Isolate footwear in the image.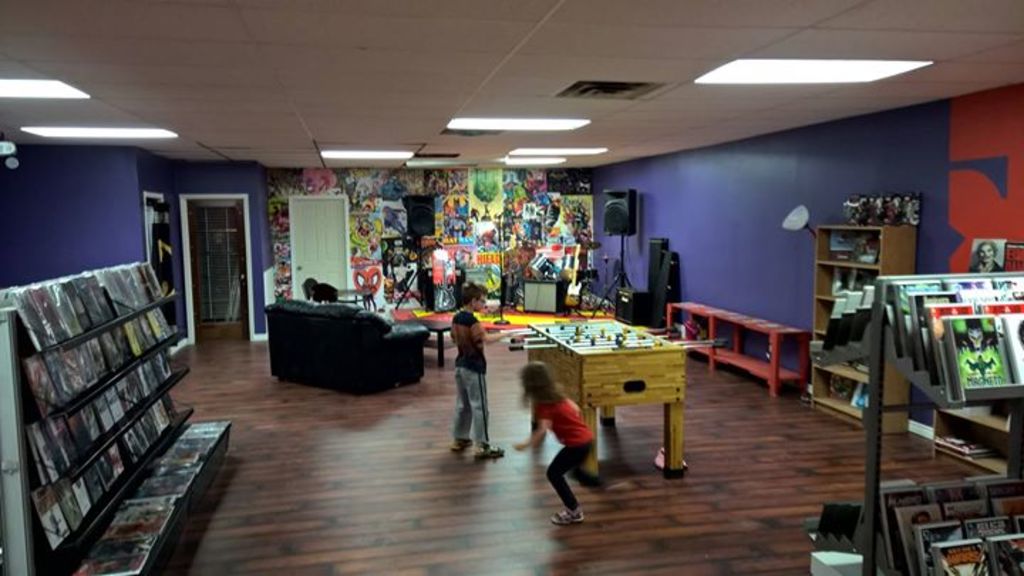
Isolated region: 553 506 586 523.
